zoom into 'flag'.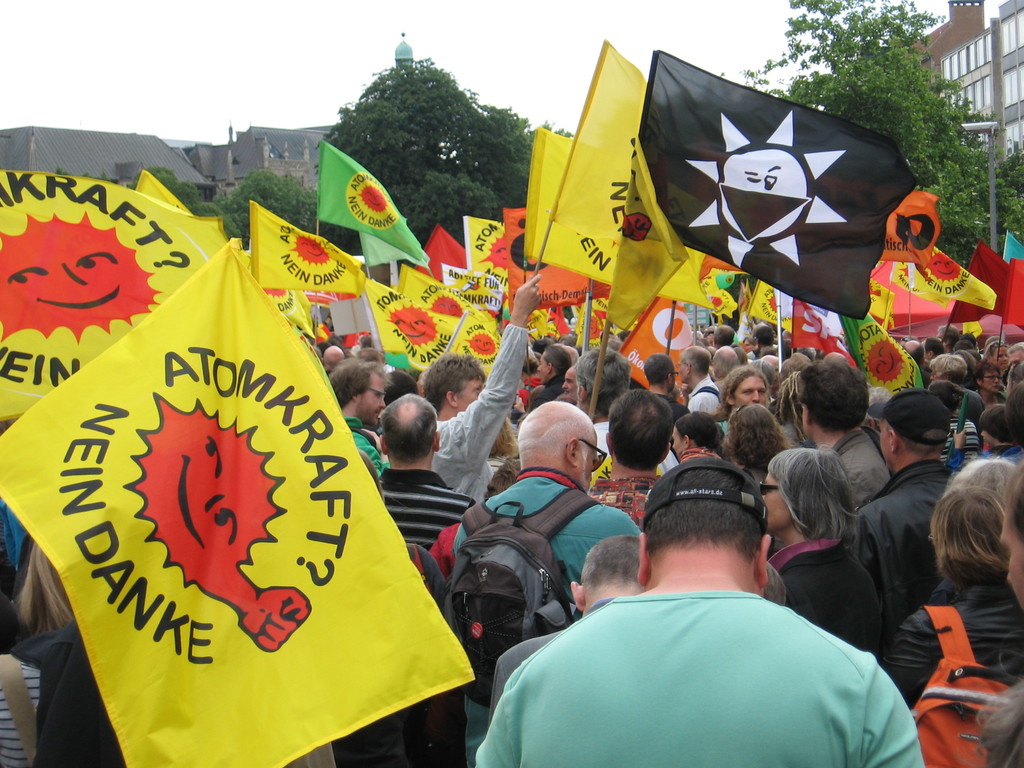
Zoom target: {"x1": 845, "y1": 306, "x2": 926, "y2": 399}.
